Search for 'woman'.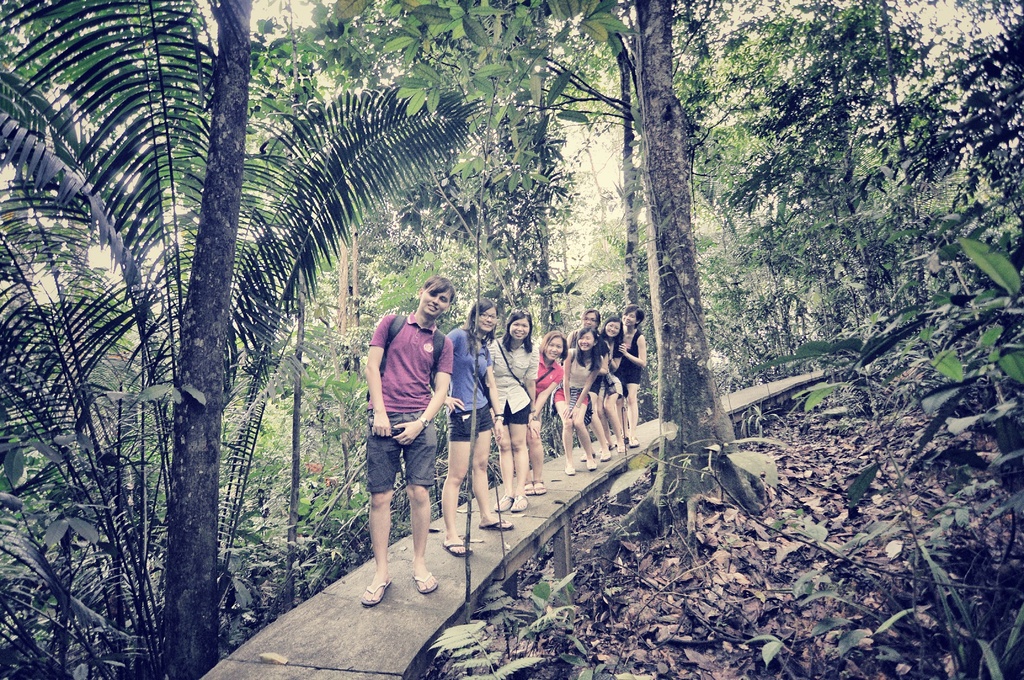
Found at x1=616 y1=304 x2=648 y2=447.
